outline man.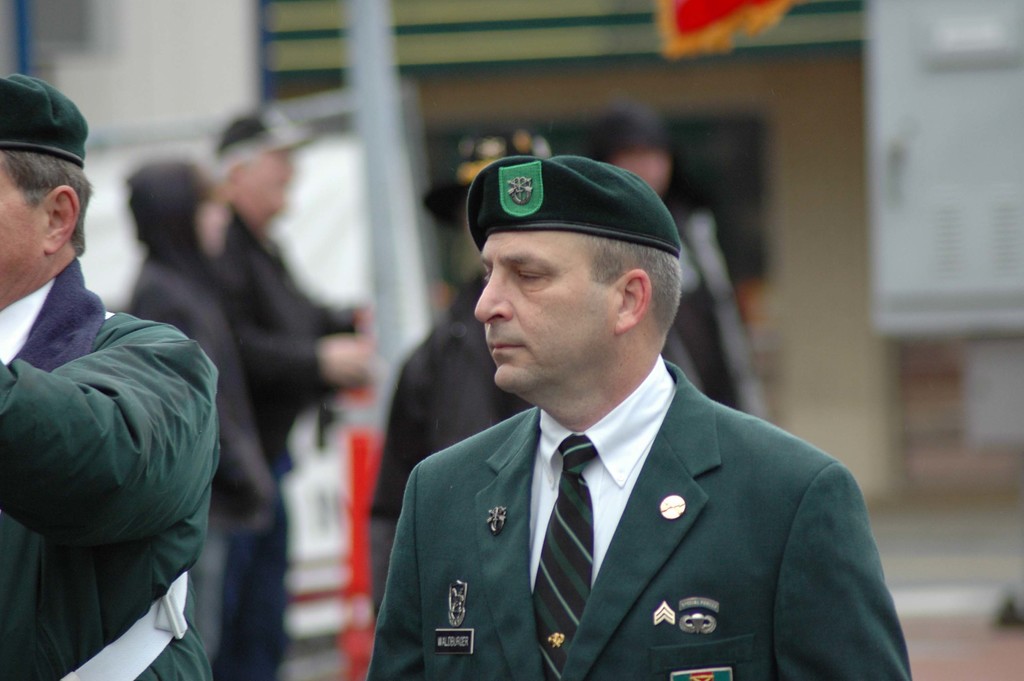
Outline: [left=588, top=106, right=772, bottom=423].
